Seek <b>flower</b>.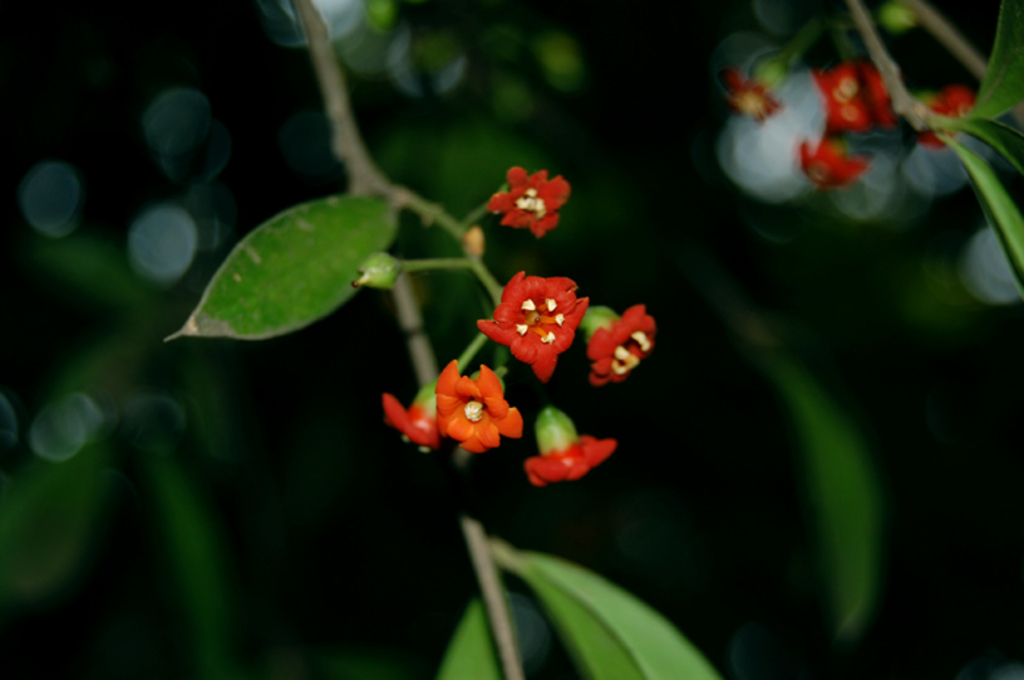
(x1=587, y1=300, x2=658, y2=382).
